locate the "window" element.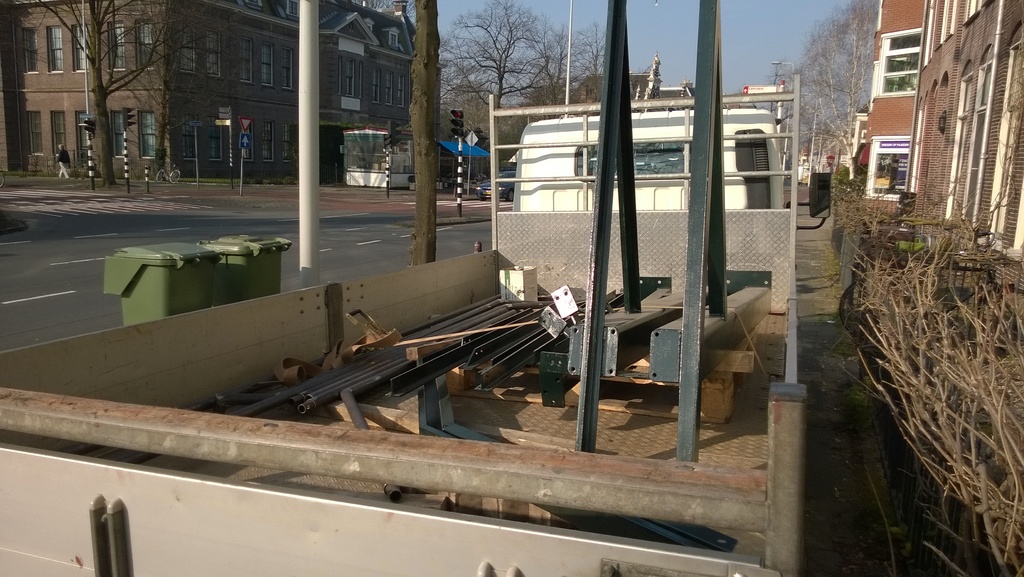
Element bbox: pyautogui.locateOnScreen(261, 43, 274, 89).
